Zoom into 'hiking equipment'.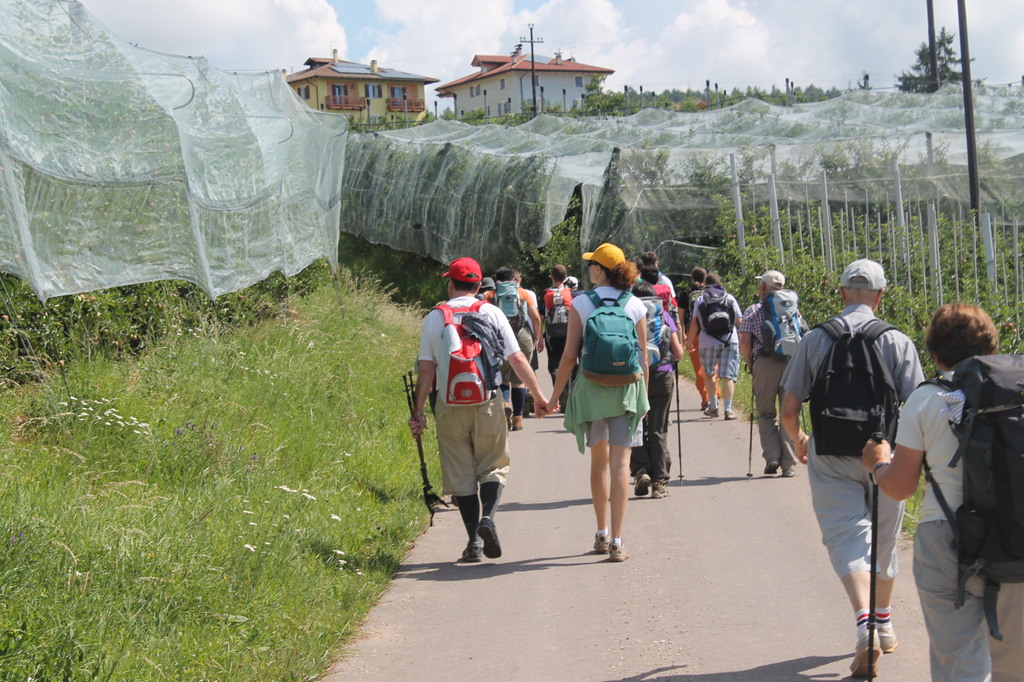
Zoom target: 407:373:449:518.
